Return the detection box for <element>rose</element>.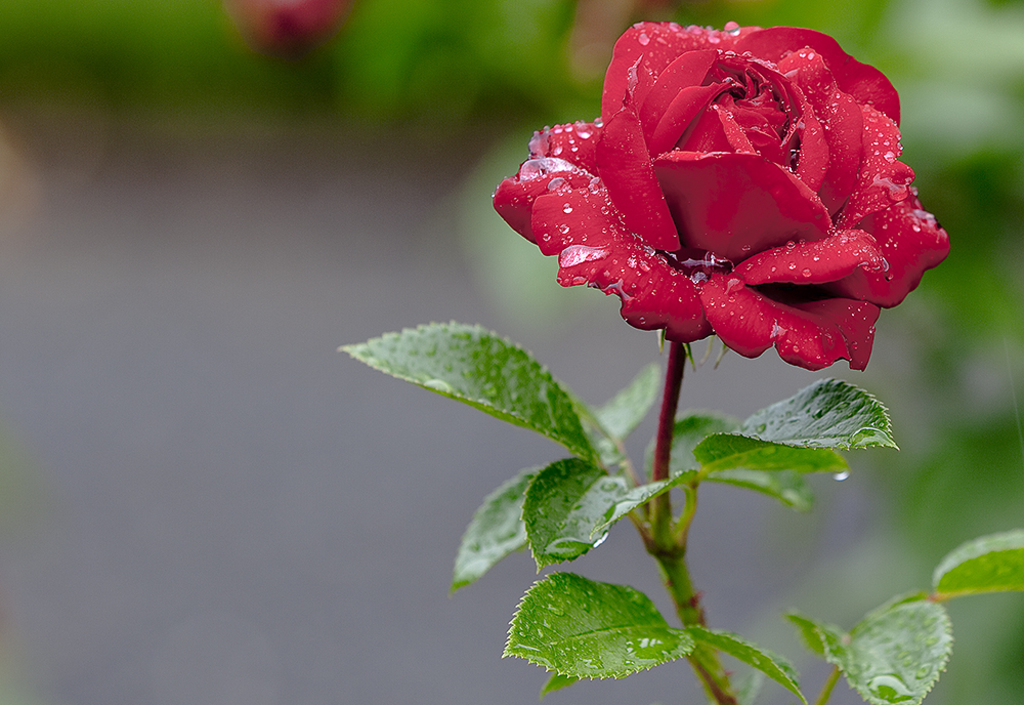
487,17,956,378.
